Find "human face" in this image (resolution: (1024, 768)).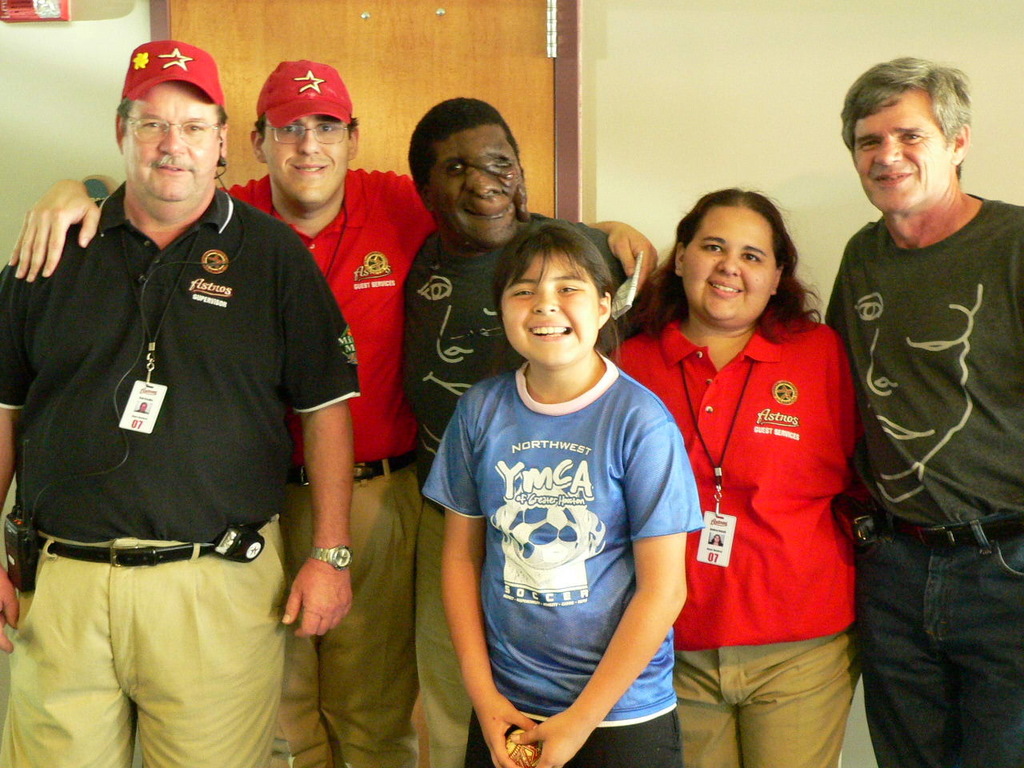
<bbox>429, 110, 534, 248</bbox>.
